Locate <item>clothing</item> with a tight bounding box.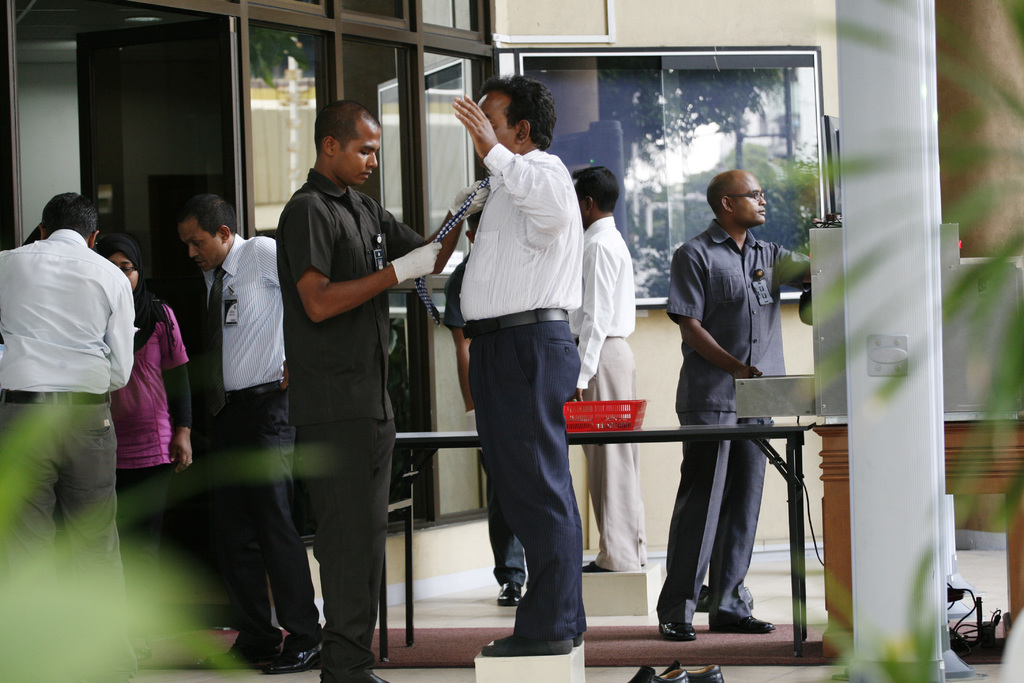
BBox(282, 162, 445, 679).
